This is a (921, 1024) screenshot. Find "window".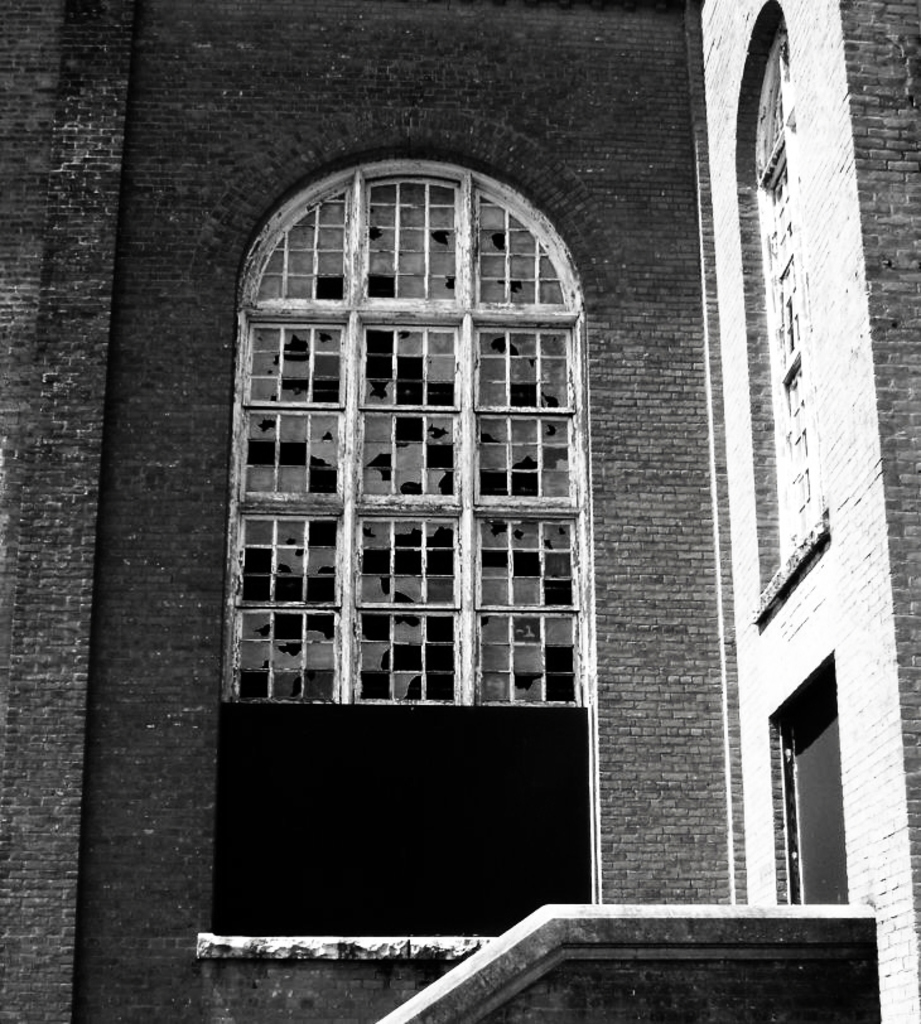
Bounding box: x1=773 y1=622 x2=868 y2=897.
